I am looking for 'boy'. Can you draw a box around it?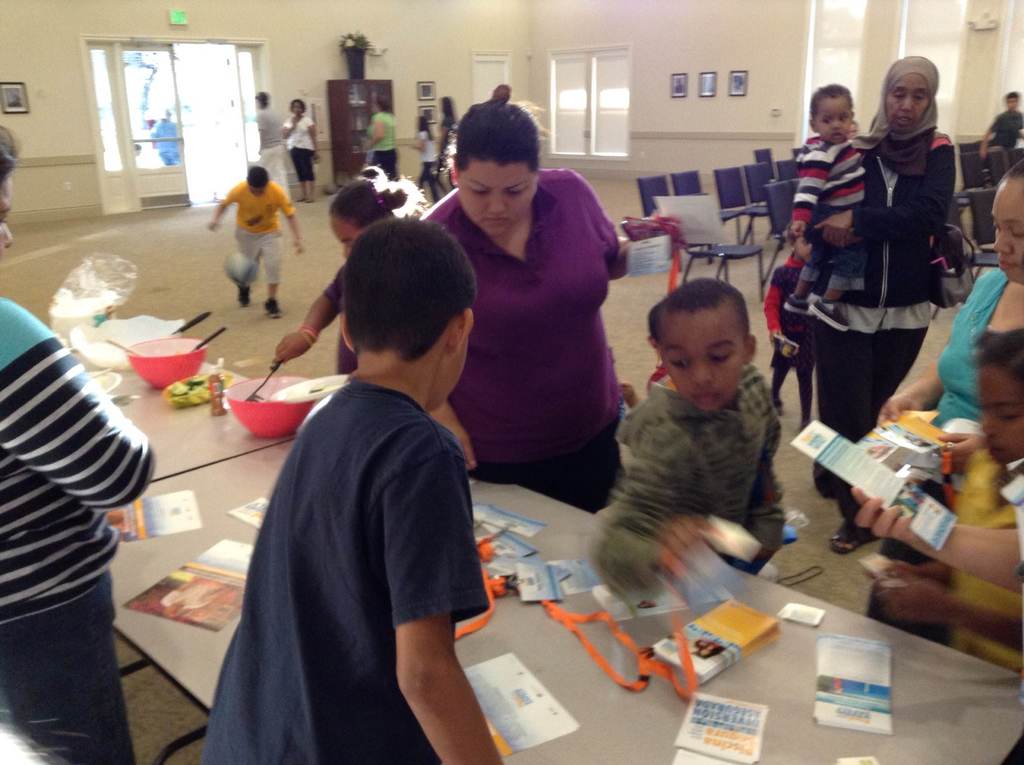
Sure, the bounding box is {"x1": 781, "y1": 83, "x2": 874, "y2": 337}.
